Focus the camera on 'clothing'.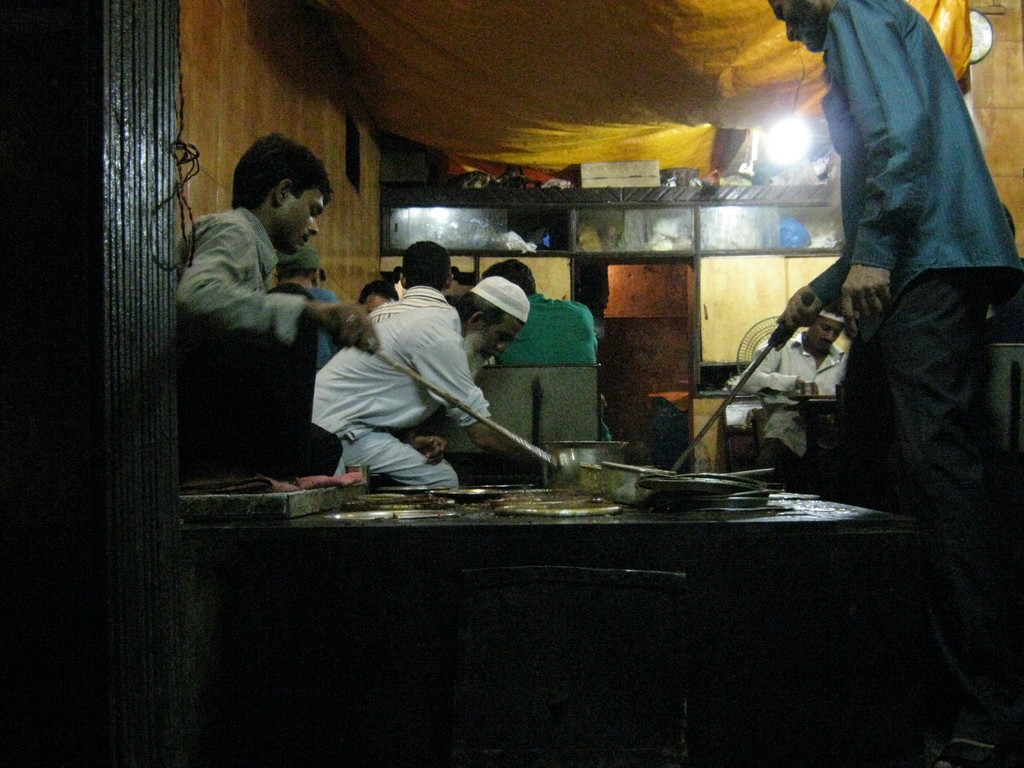
Focus region: box=[737, 326, 851, 479].
